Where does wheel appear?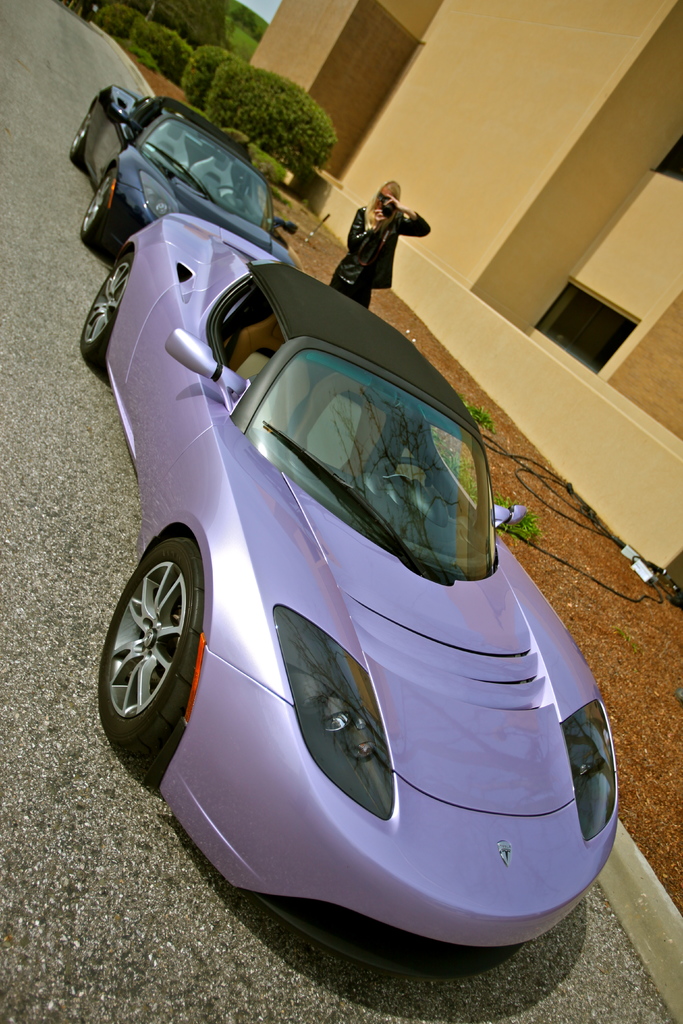
Appears at <box>219,187,238,197</box>.
